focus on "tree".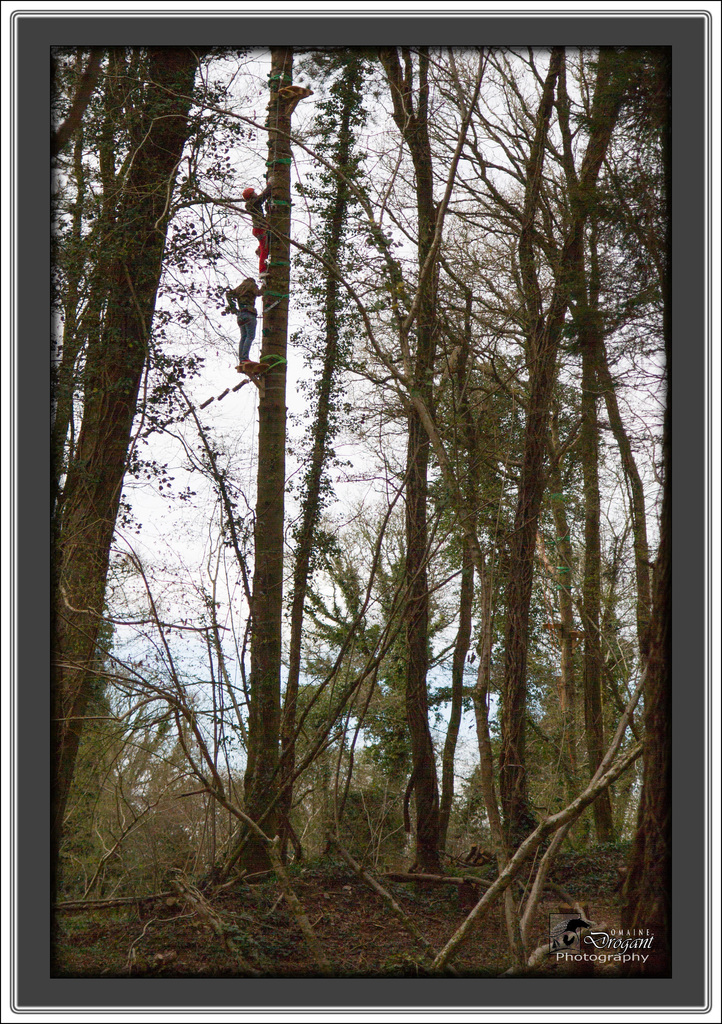
Focused at left=58, top=109, right=378, bottom=780.
